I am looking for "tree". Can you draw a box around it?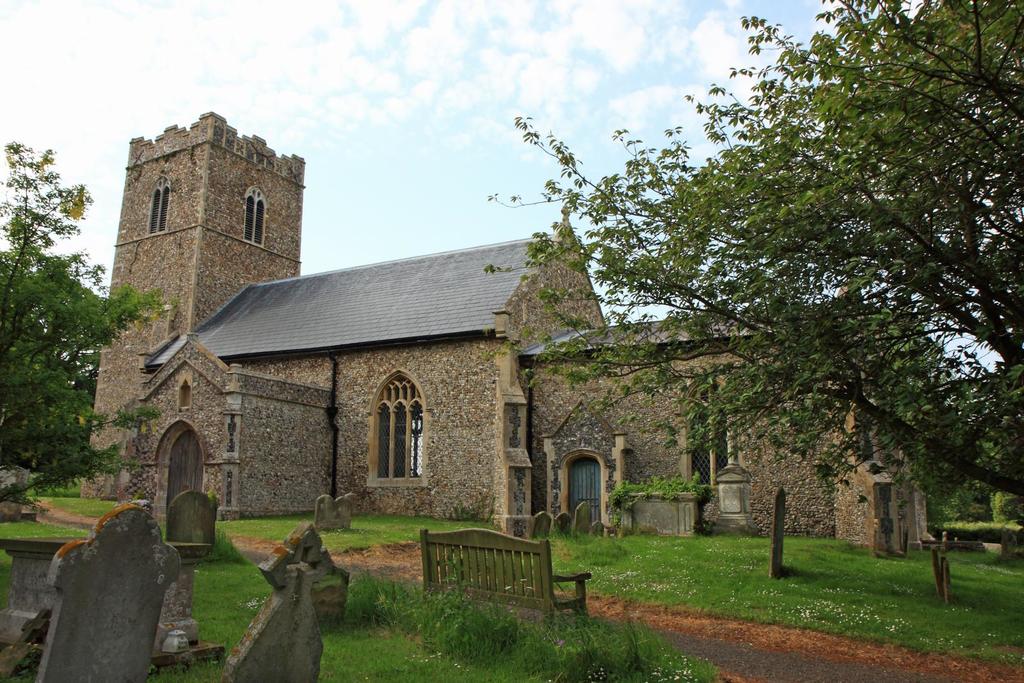
Sure, the bounding box is (0,145,186,508).
